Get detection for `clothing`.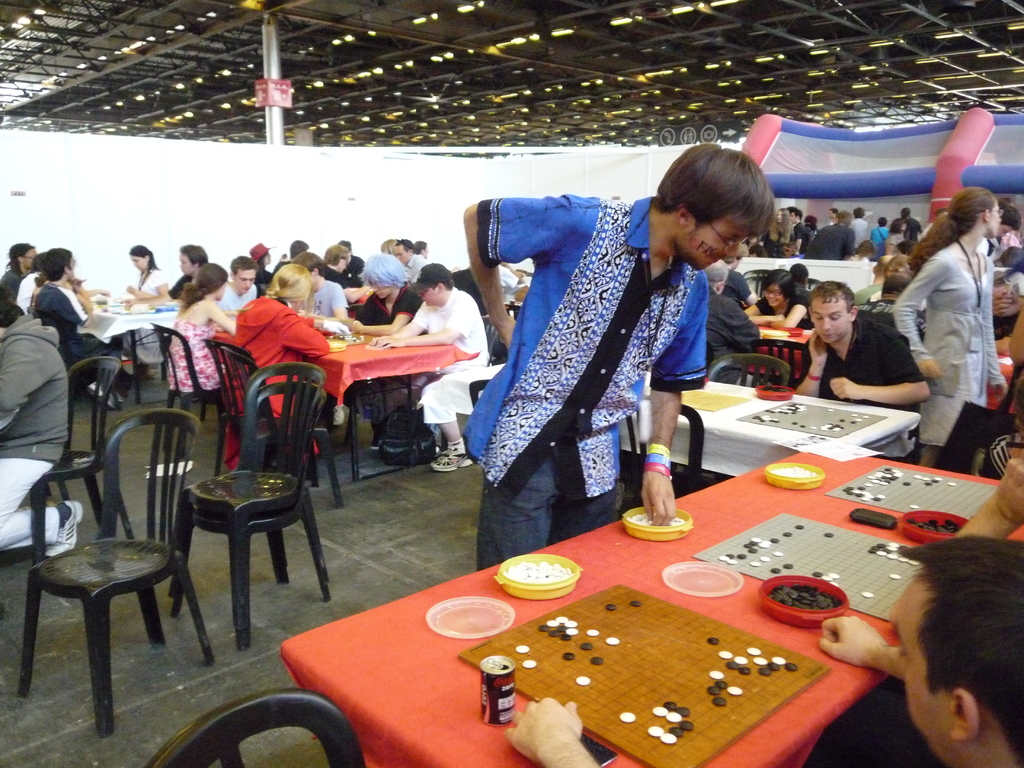
Detection: 884 230 906 248.
